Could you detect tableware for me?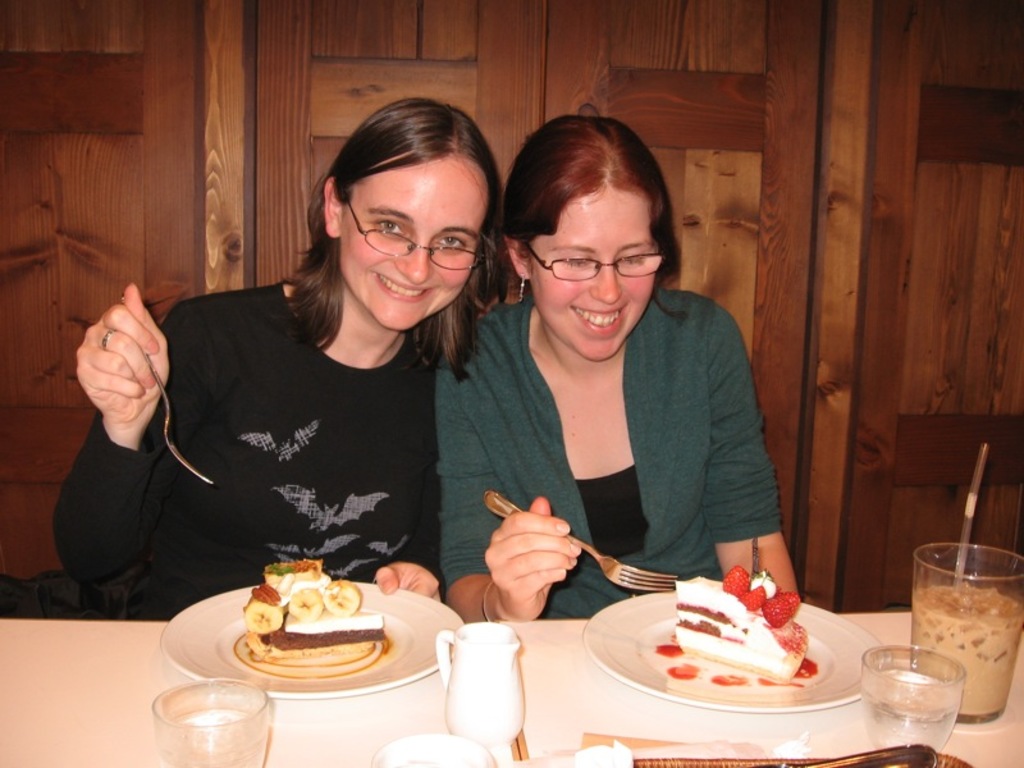
Detection result: bbox=[156, 575, 465, 705].
